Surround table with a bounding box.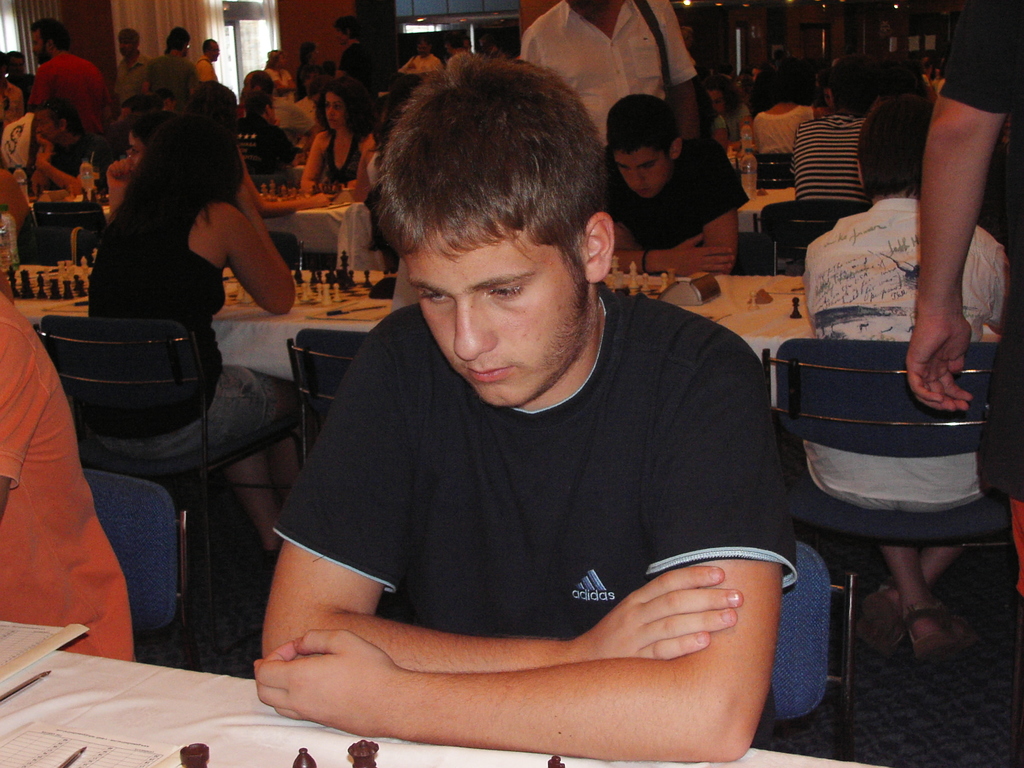
box=[0, 650, 895, 767].
